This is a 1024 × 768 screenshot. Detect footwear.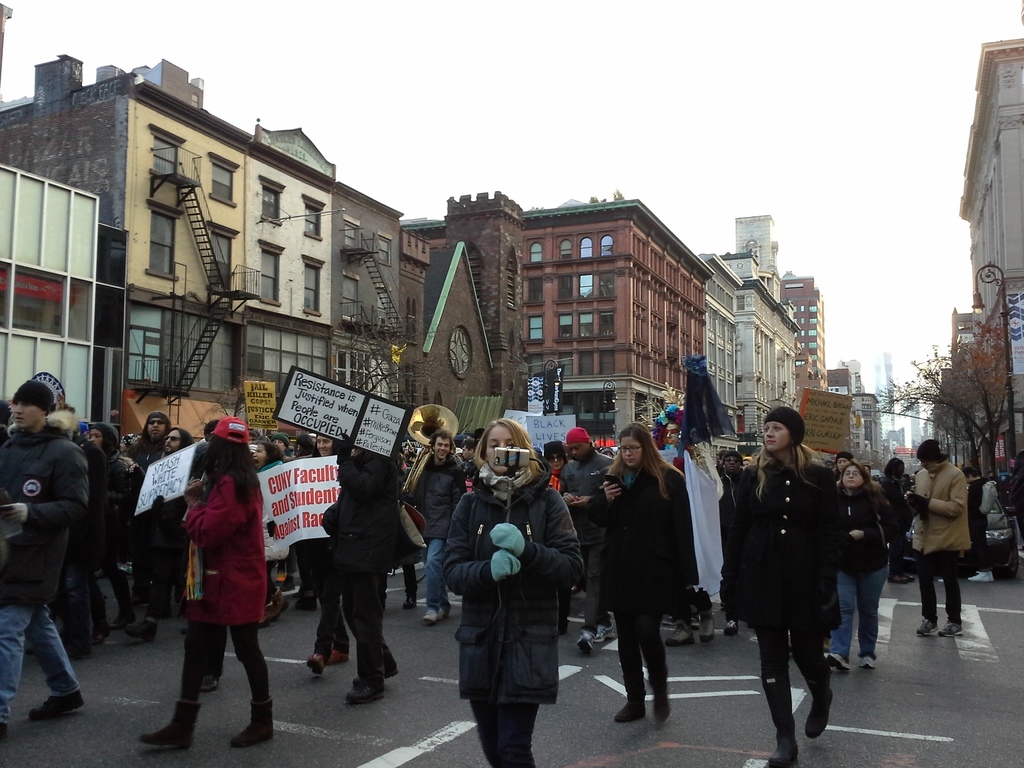
Rect(134, 697, 203, 751).
